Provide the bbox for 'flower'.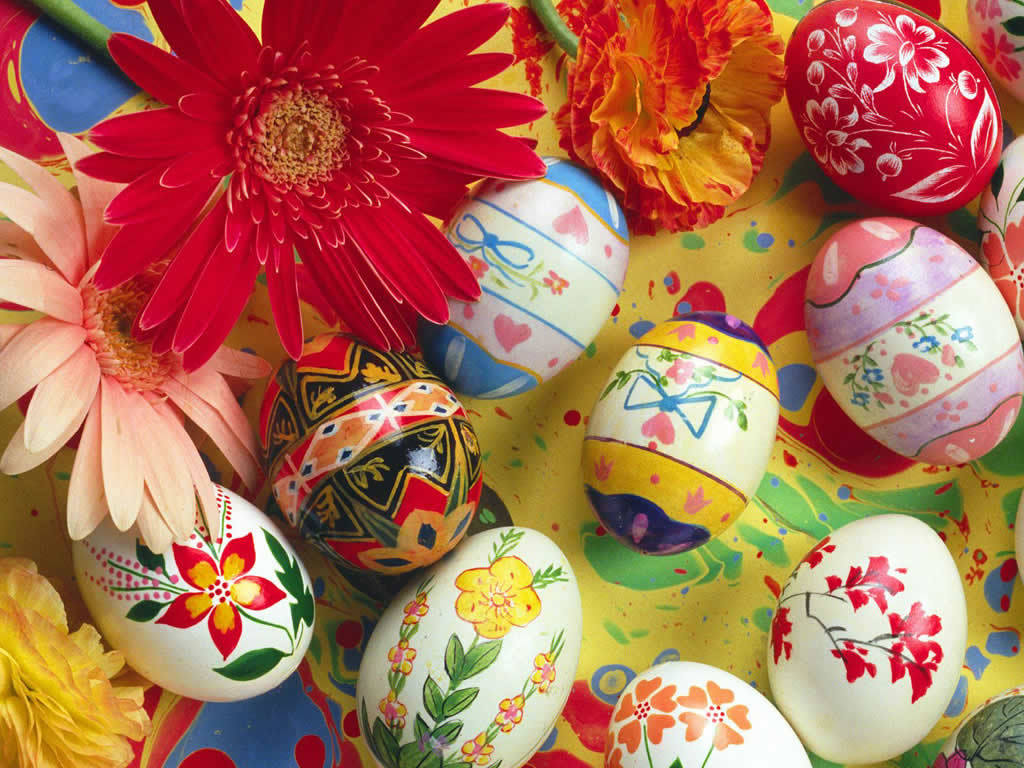
(973,0,1004,20).
